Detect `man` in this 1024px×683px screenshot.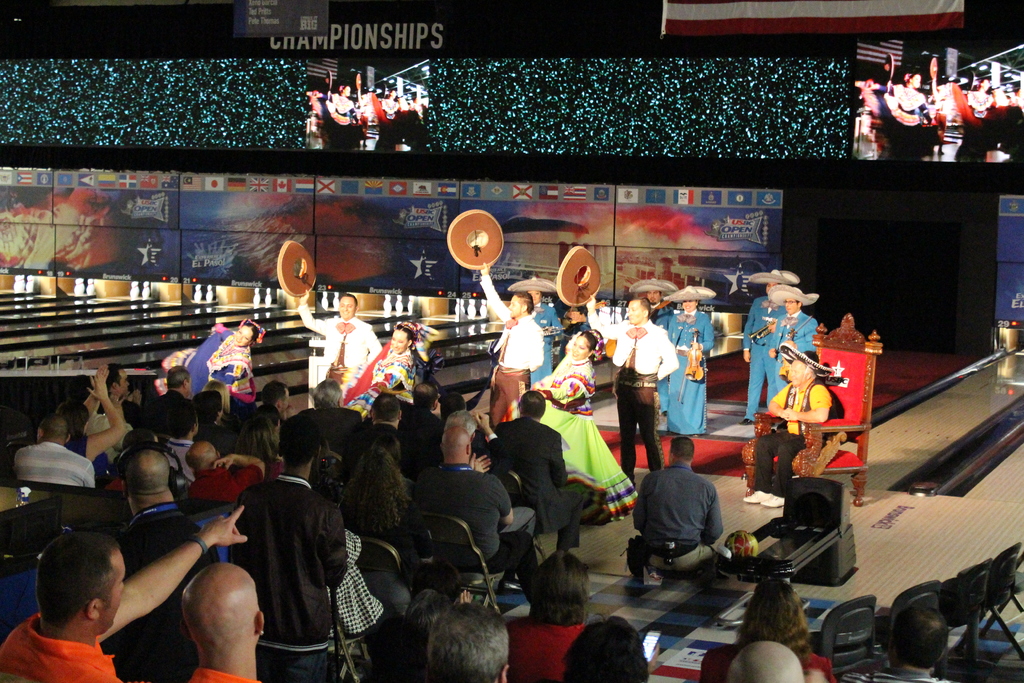
Detection: locate(9, 409, 105, 493).
